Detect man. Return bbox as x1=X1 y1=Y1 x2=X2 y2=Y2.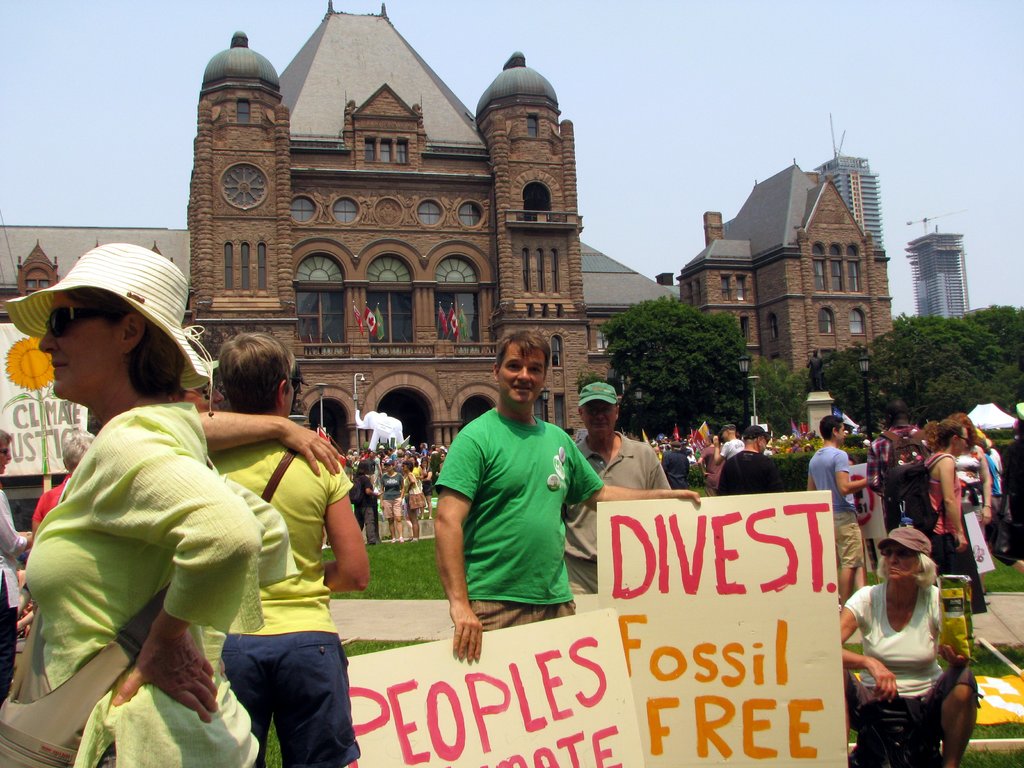
x1=30 y1=429 x2=95 y2=536.
